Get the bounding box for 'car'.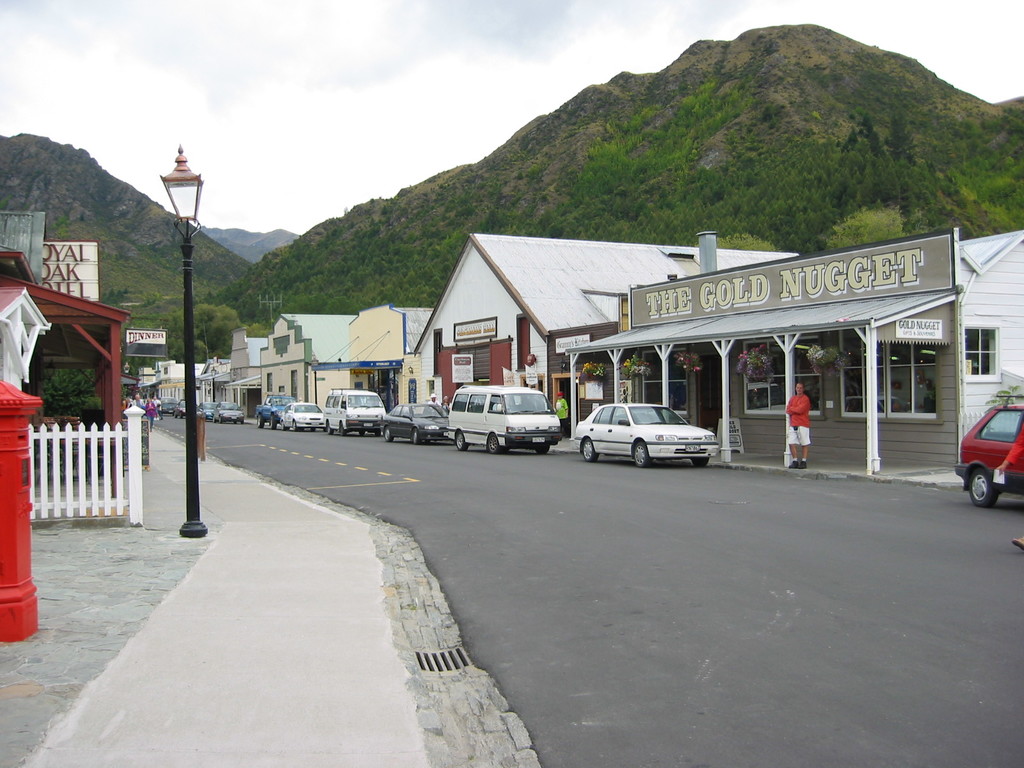
948 409 1023 518.
